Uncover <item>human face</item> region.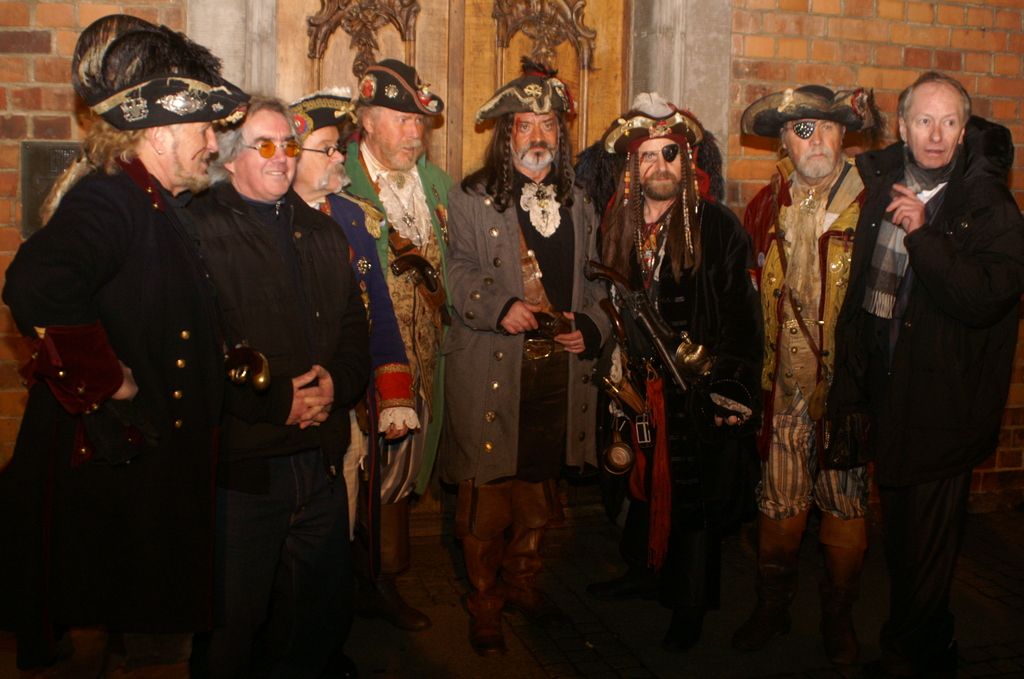
Uncovered: BBox(900, 77, 964, 170).
